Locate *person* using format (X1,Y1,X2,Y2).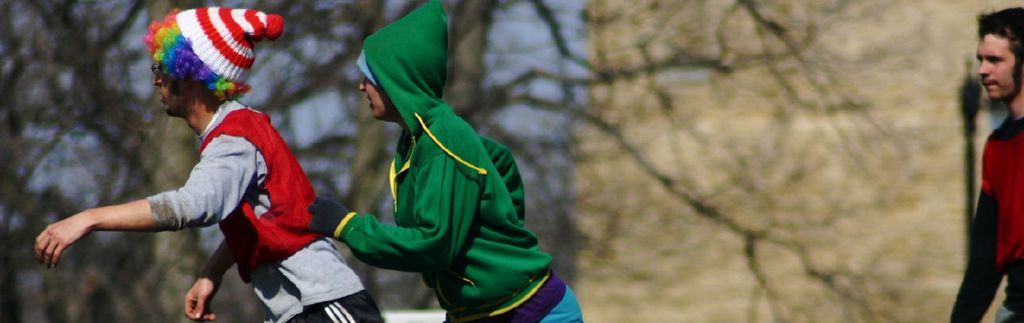
(948,8,1023,322).
